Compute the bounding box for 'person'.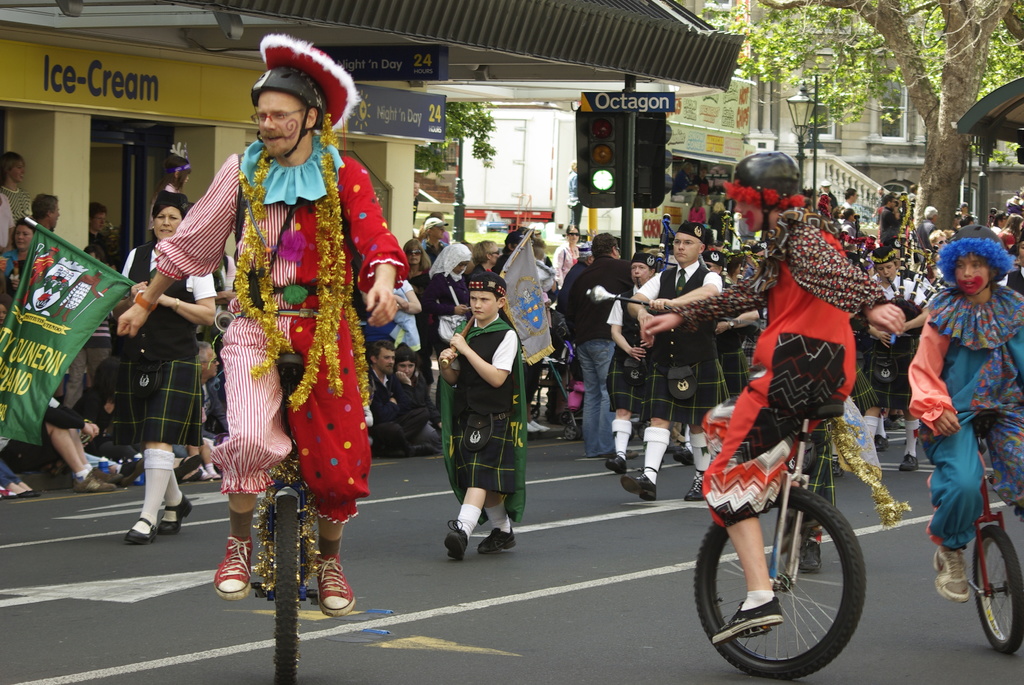
[0,447,38,500].
